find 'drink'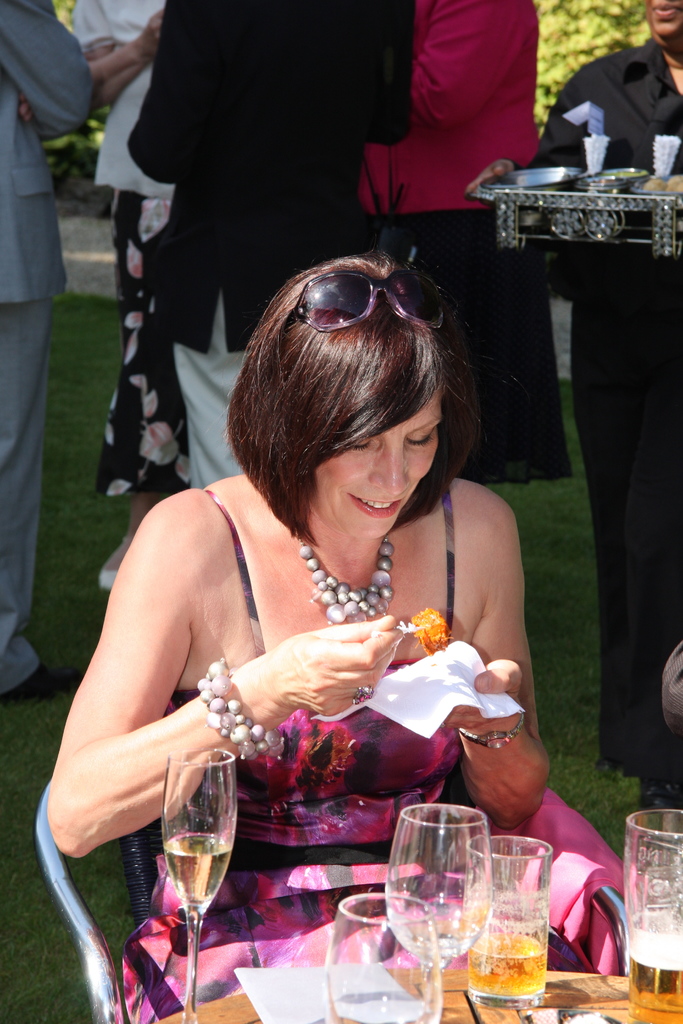
[left=386, top=811, right=479, bottom=1004]
